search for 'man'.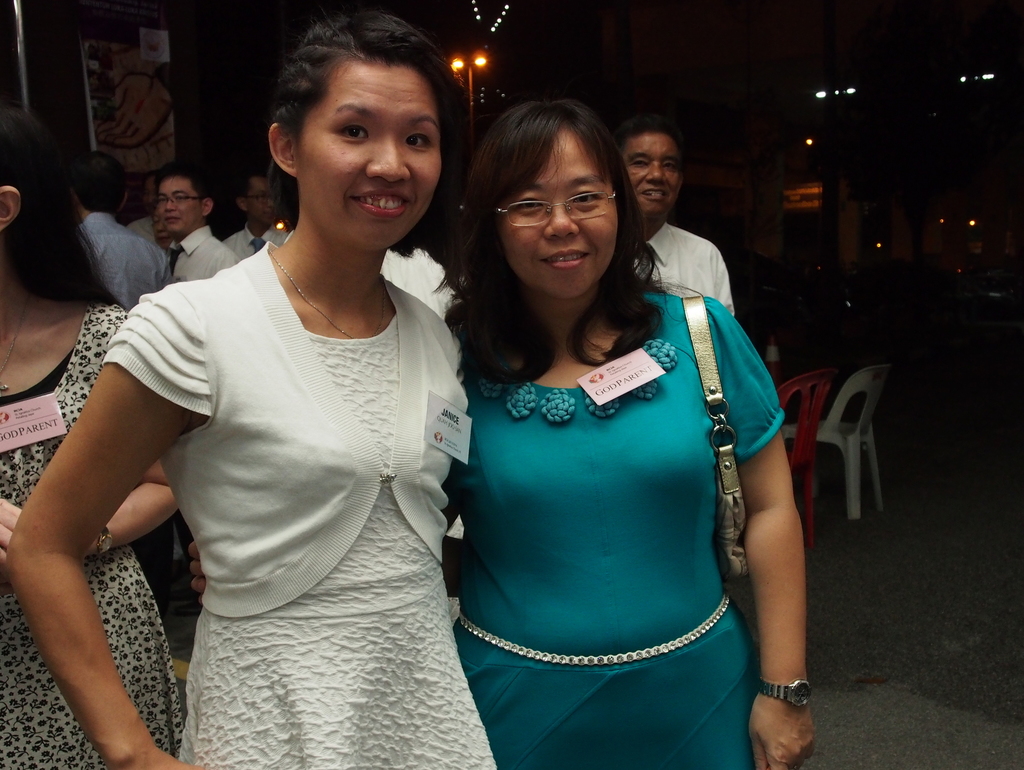
Found at detection(612, 112, 738, 320).
